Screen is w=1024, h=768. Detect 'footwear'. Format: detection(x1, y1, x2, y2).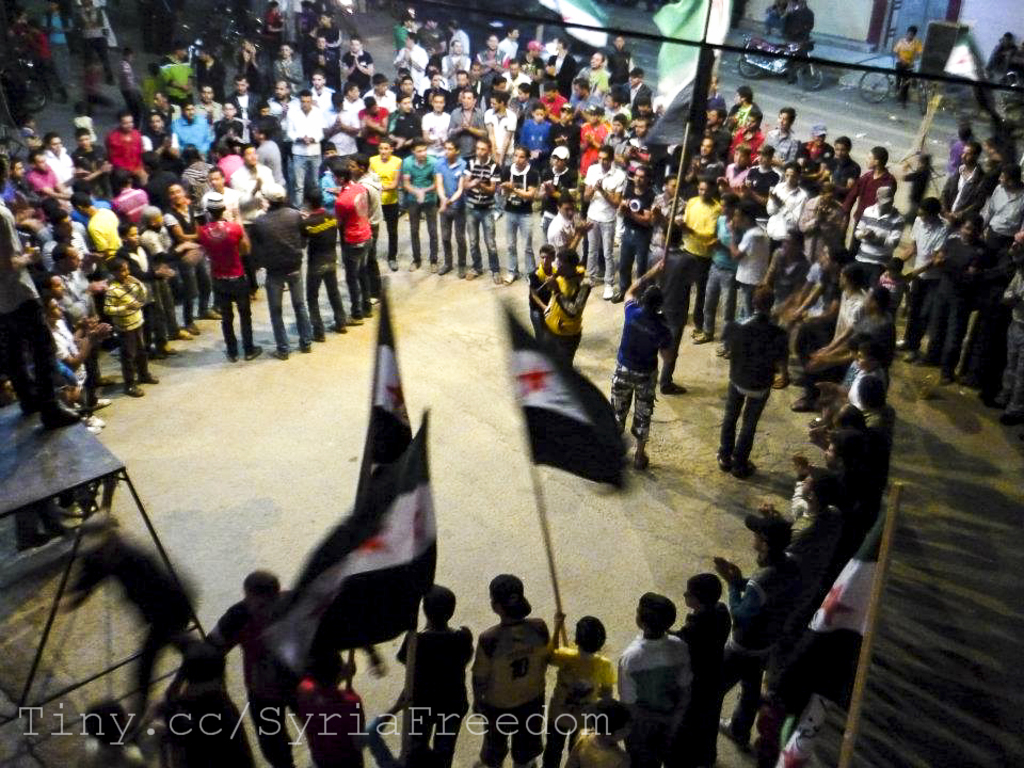
detection(716, 720, 732, 743).
